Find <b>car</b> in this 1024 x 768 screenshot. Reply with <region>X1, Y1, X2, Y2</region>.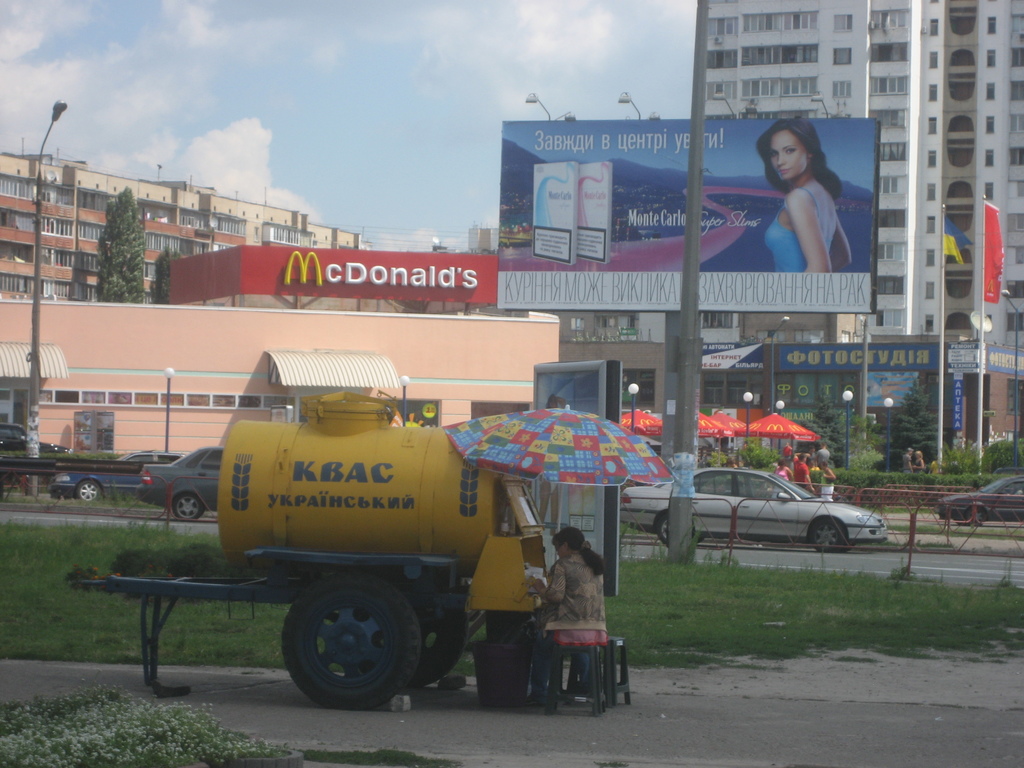
<region>50, 467, 148, 504</region>.
